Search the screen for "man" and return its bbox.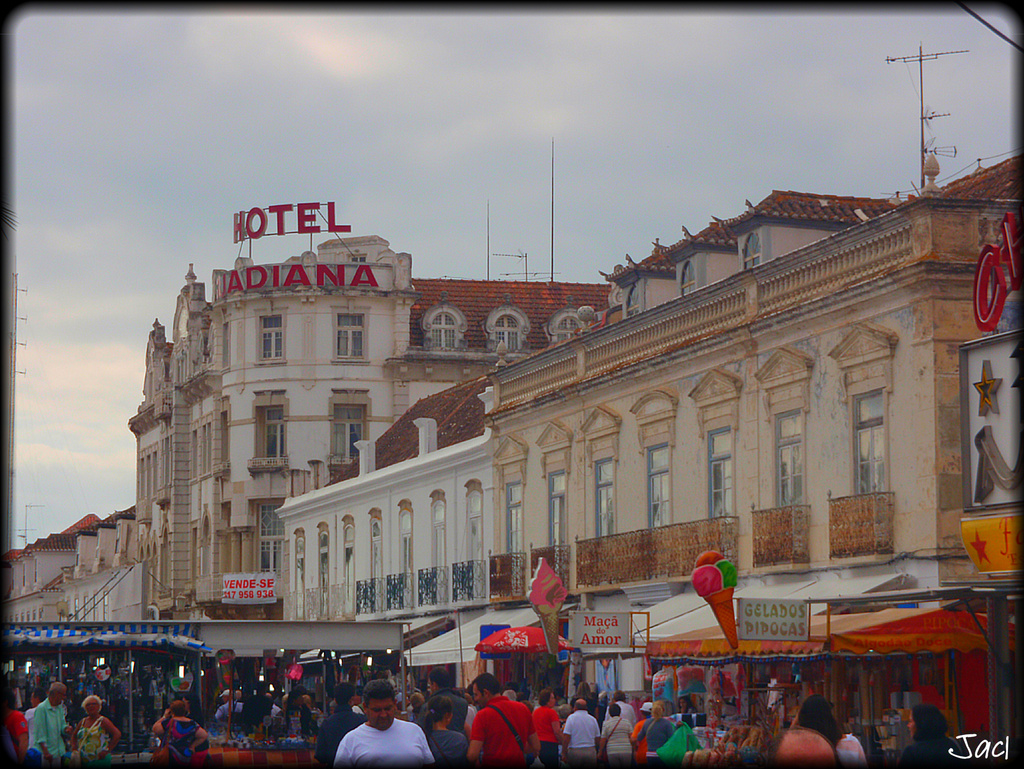
Found: bbox=(564, 700, 604, 765).
